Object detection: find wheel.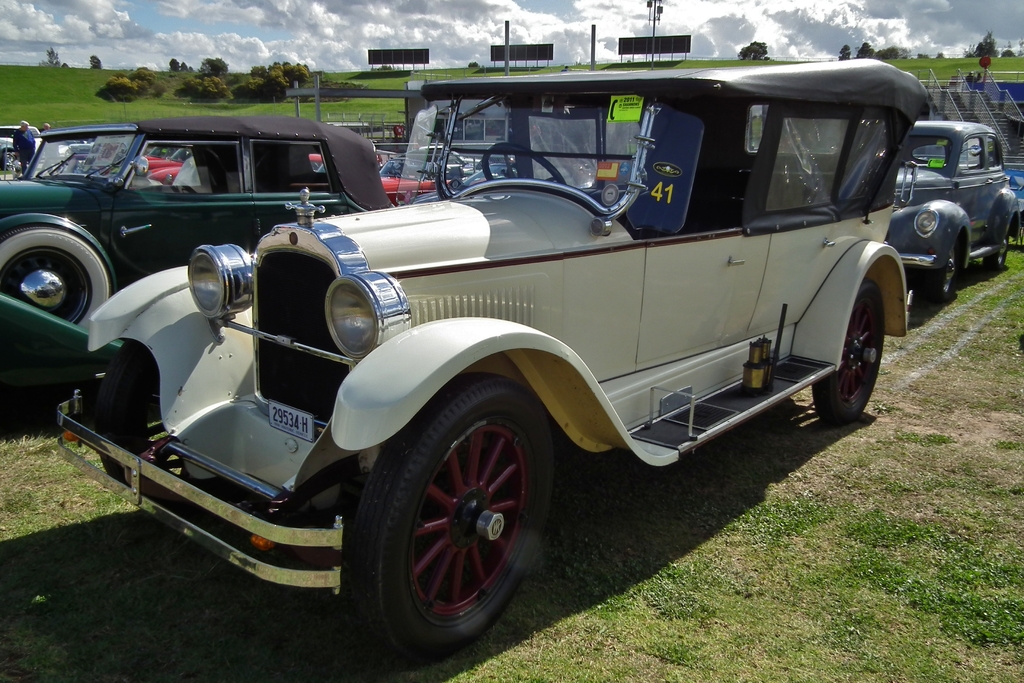
{"x1": 985, "y1": 227, "x2": 1006, "y2": 268}.
